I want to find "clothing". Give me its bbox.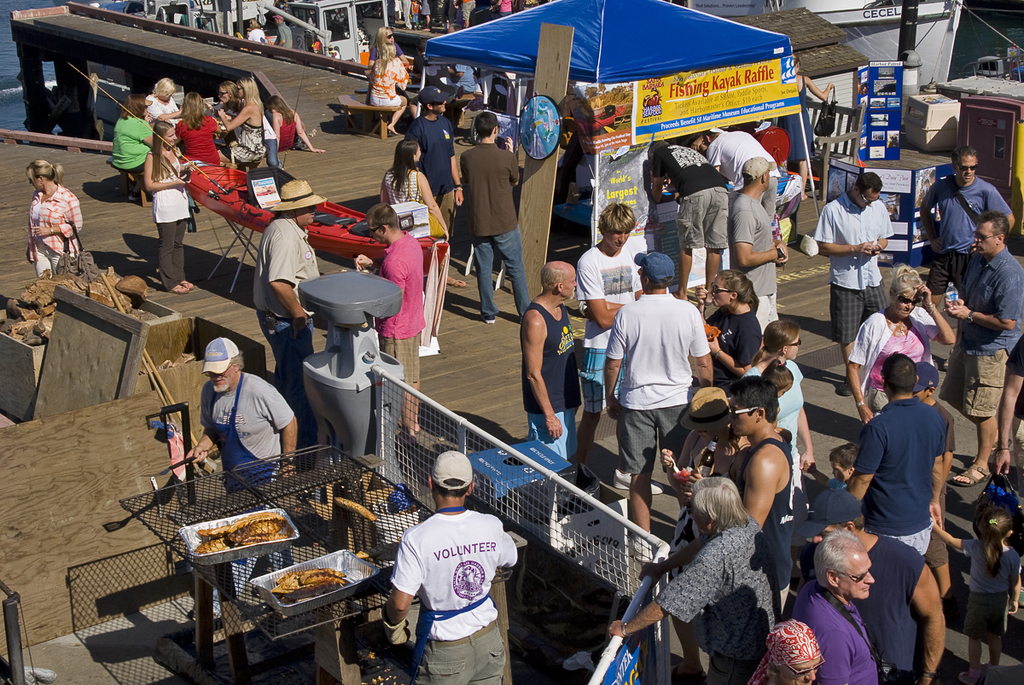
bbox=(137, 102, 189, 156).
